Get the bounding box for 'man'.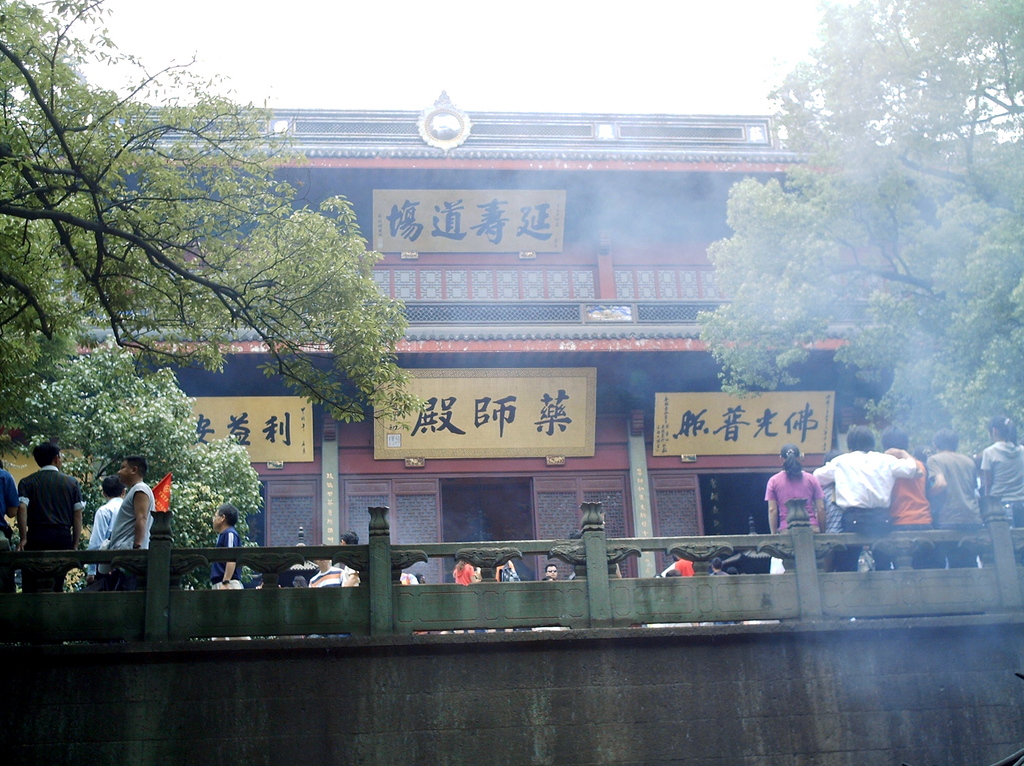
<region>207, 504, 243, 599</region>.
